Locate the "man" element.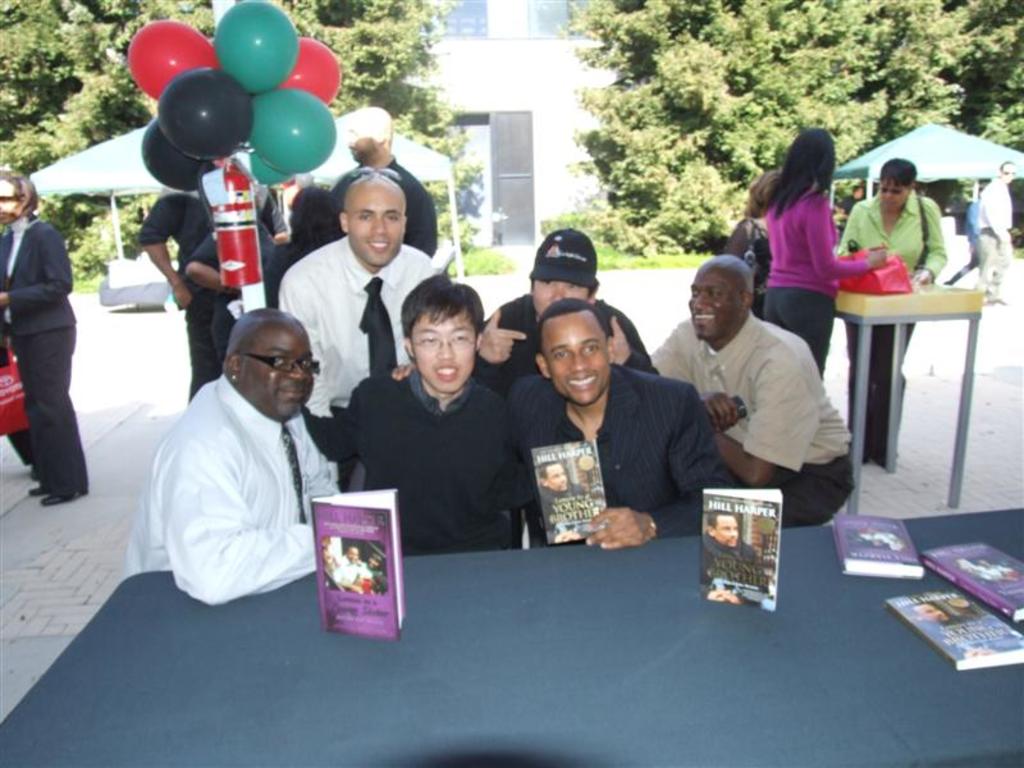
Element bbox: l=394, t=298, r=732, b=549.
